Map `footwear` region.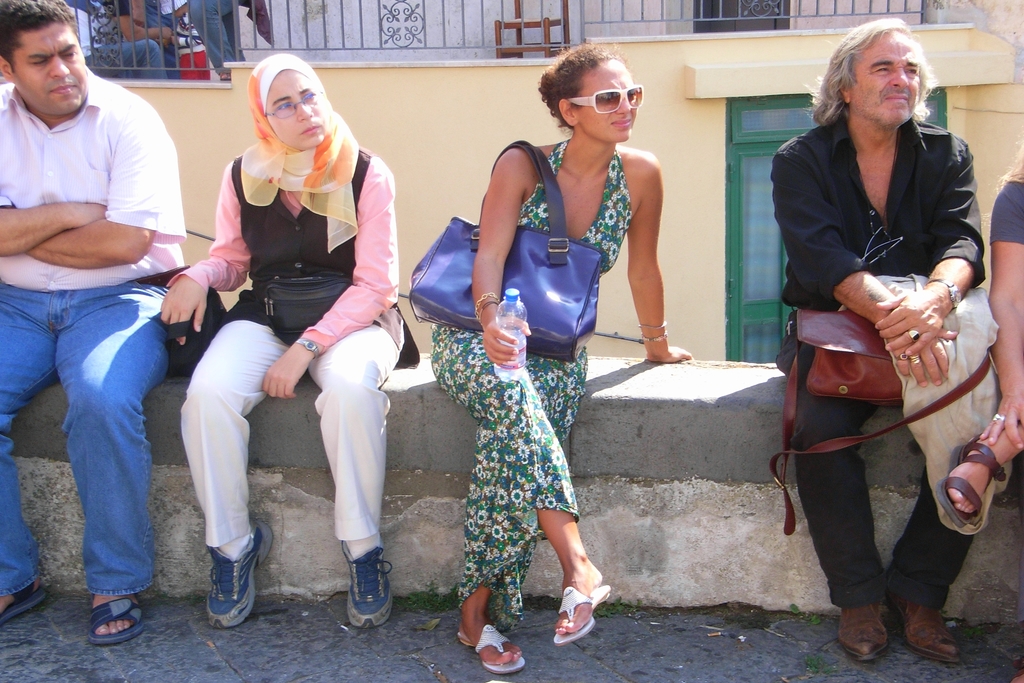
Mapped to 458 623 524 675.
